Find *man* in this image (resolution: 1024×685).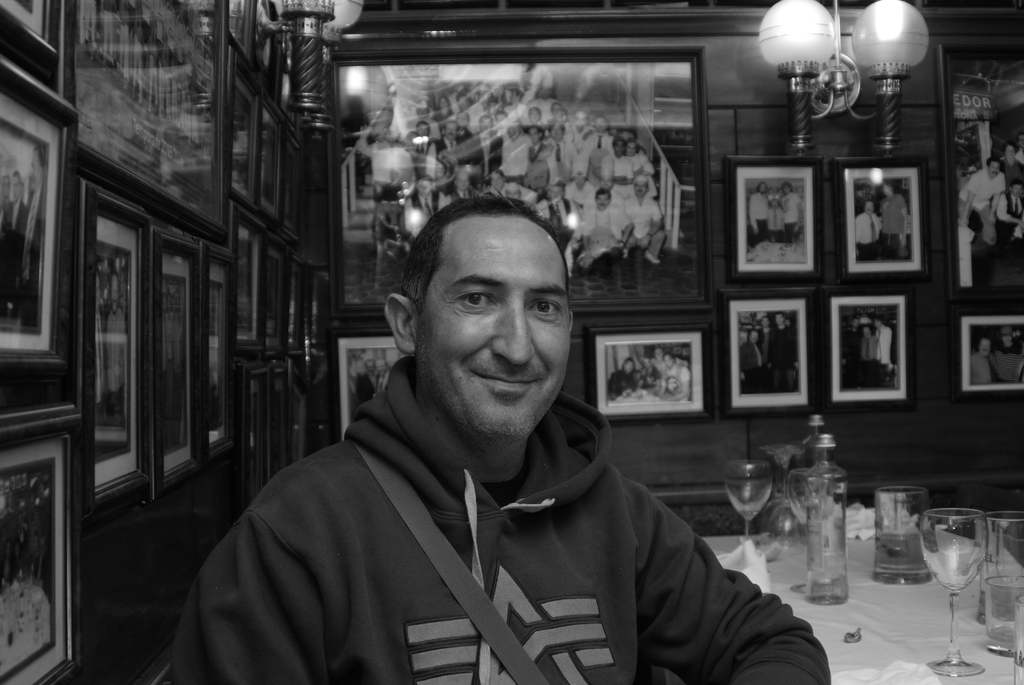
[left=519, top=129, right=552, bottom=186].
